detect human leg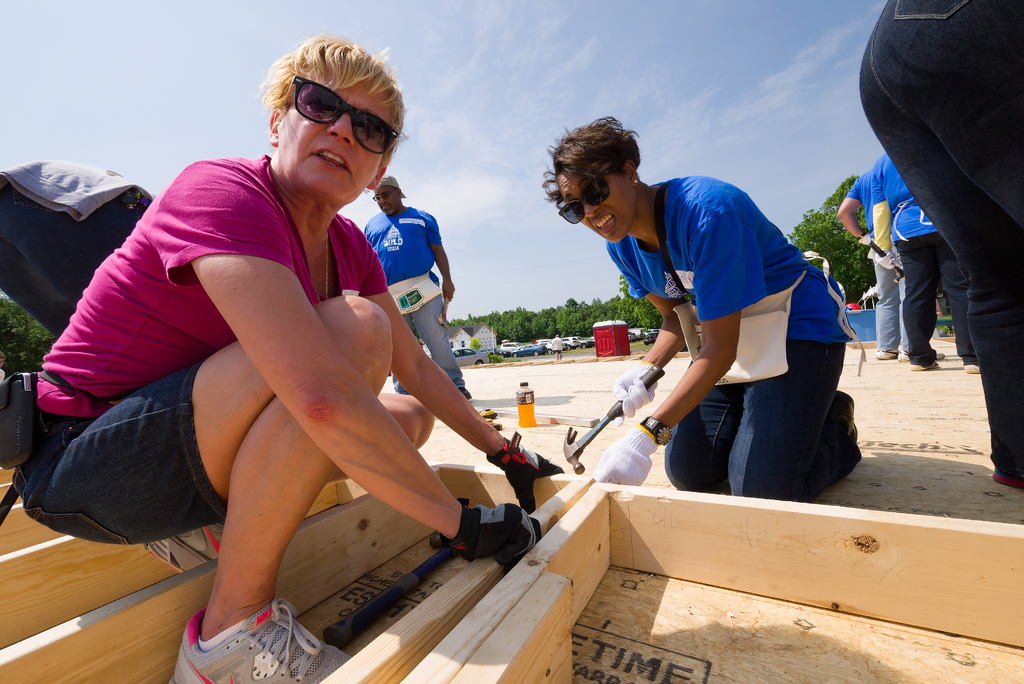
{"left": 5, "top": 294, "right": 392, "bottom": 683}
